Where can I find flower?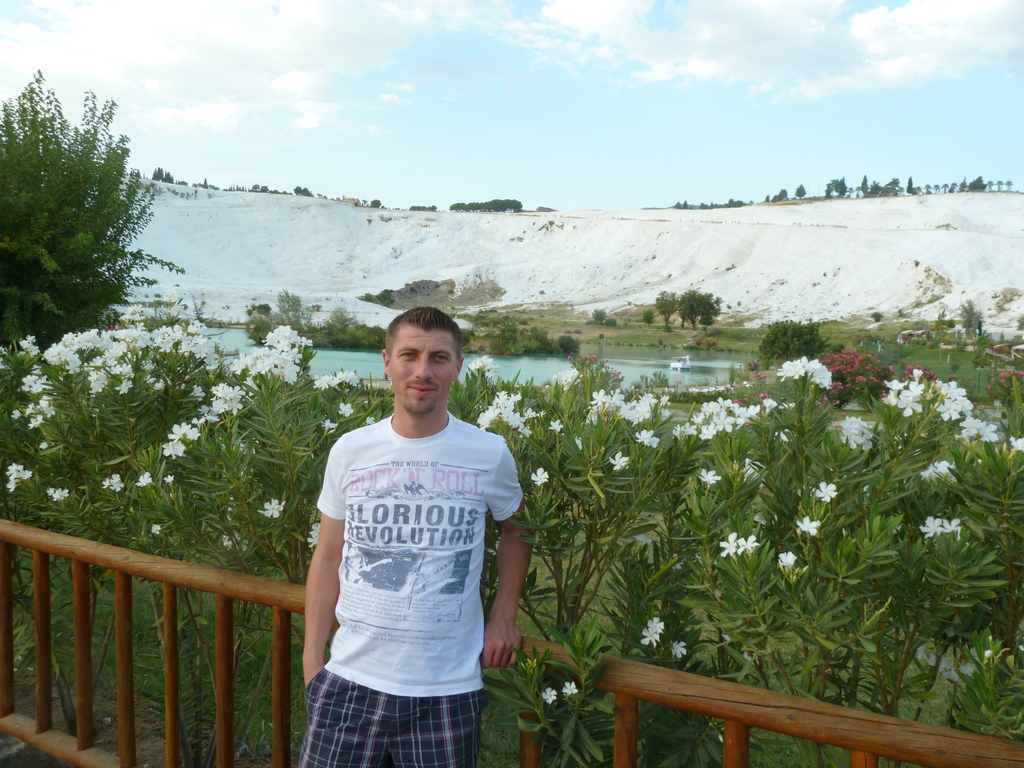
You can find it at 477, 388, 535, 433.
